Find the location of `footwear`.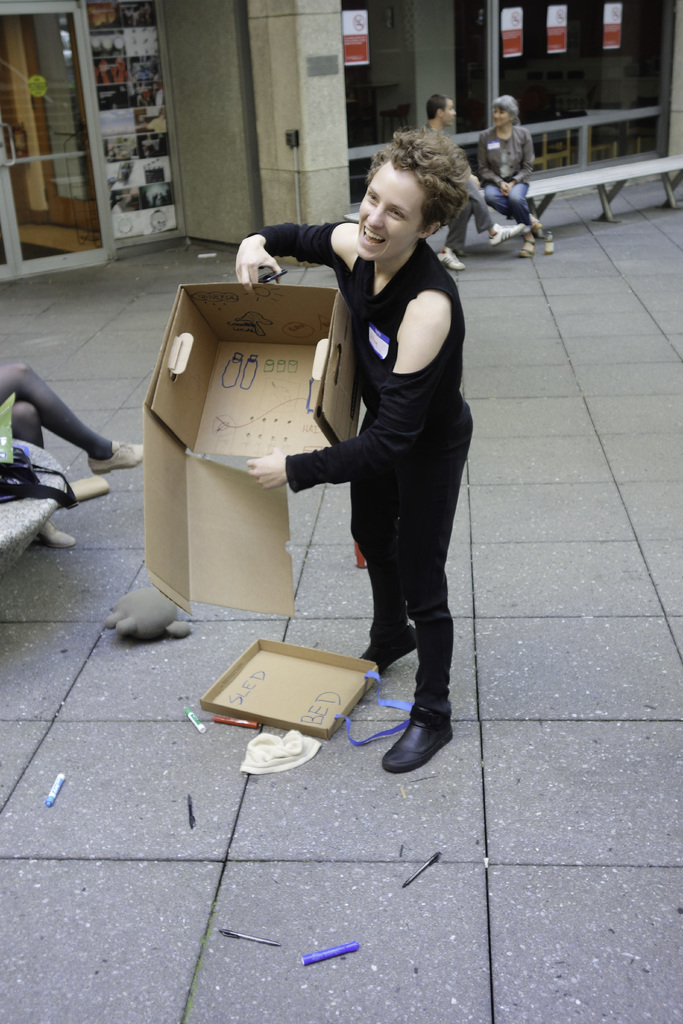
Location: <box>490,222,521,248</box>.
